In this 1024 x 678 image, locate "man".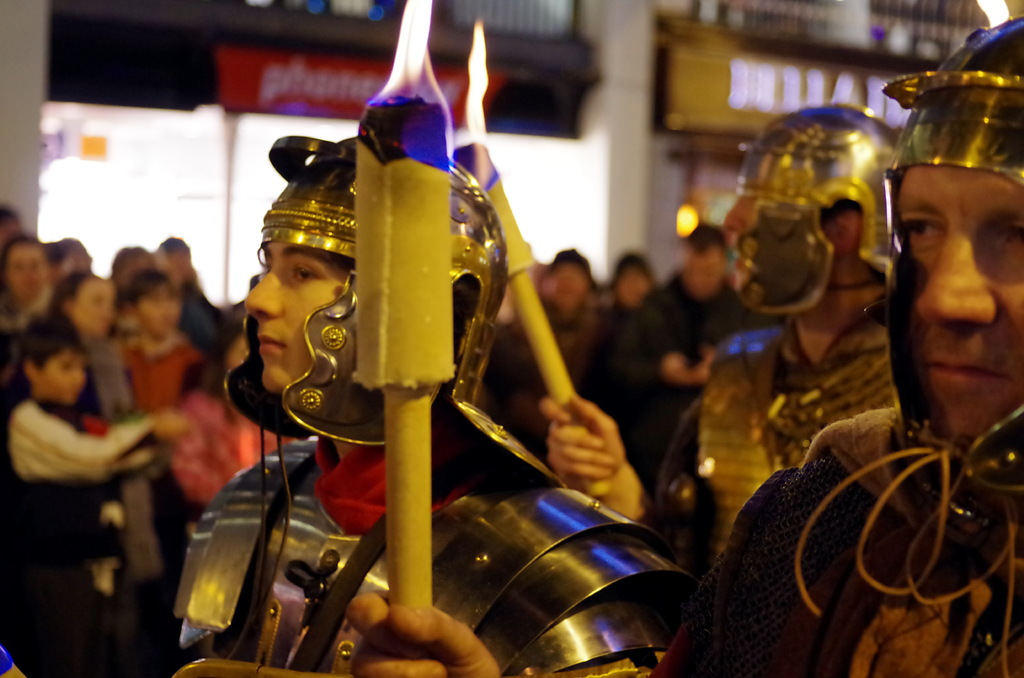
Bounding box: [539,101,900,581].
